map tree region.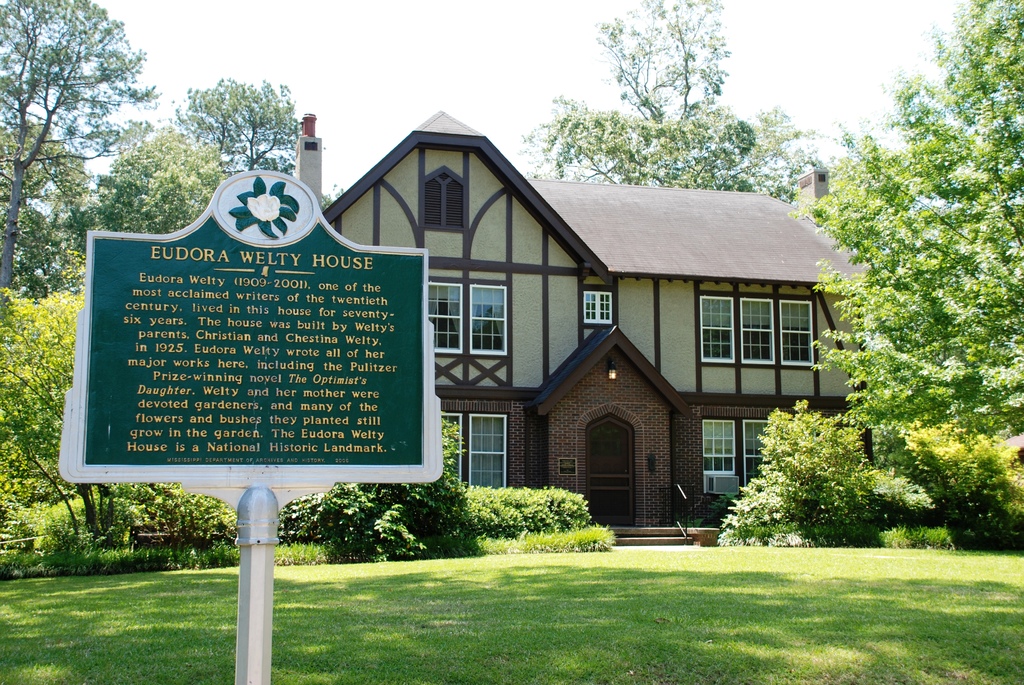
Mapped to <bbox>733, 104, 803, 200</bbox>.
